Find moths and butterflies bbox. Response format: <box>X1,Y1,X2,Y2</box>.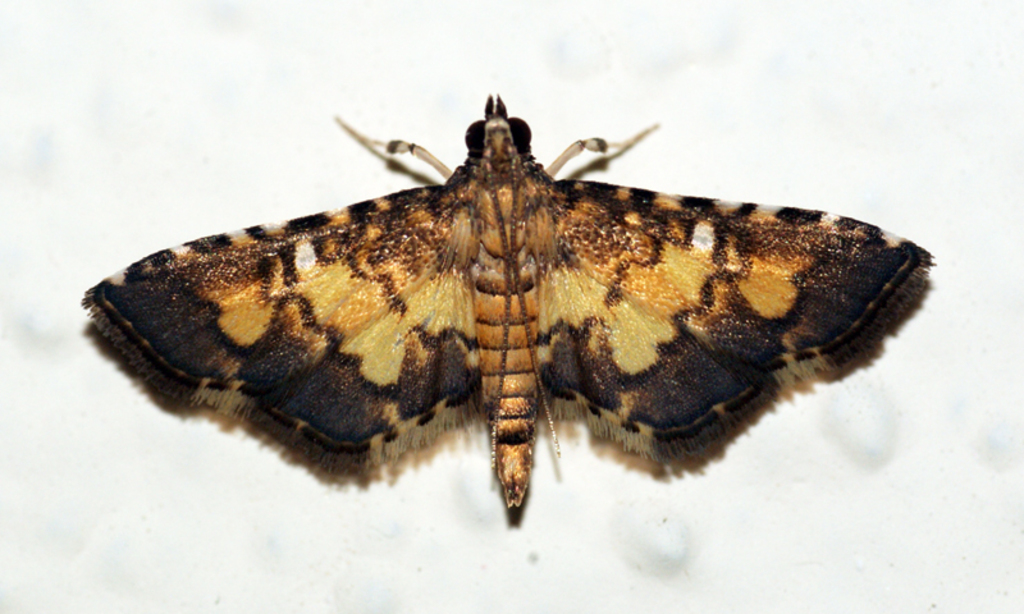
<box>79,87,940,524</box>.
